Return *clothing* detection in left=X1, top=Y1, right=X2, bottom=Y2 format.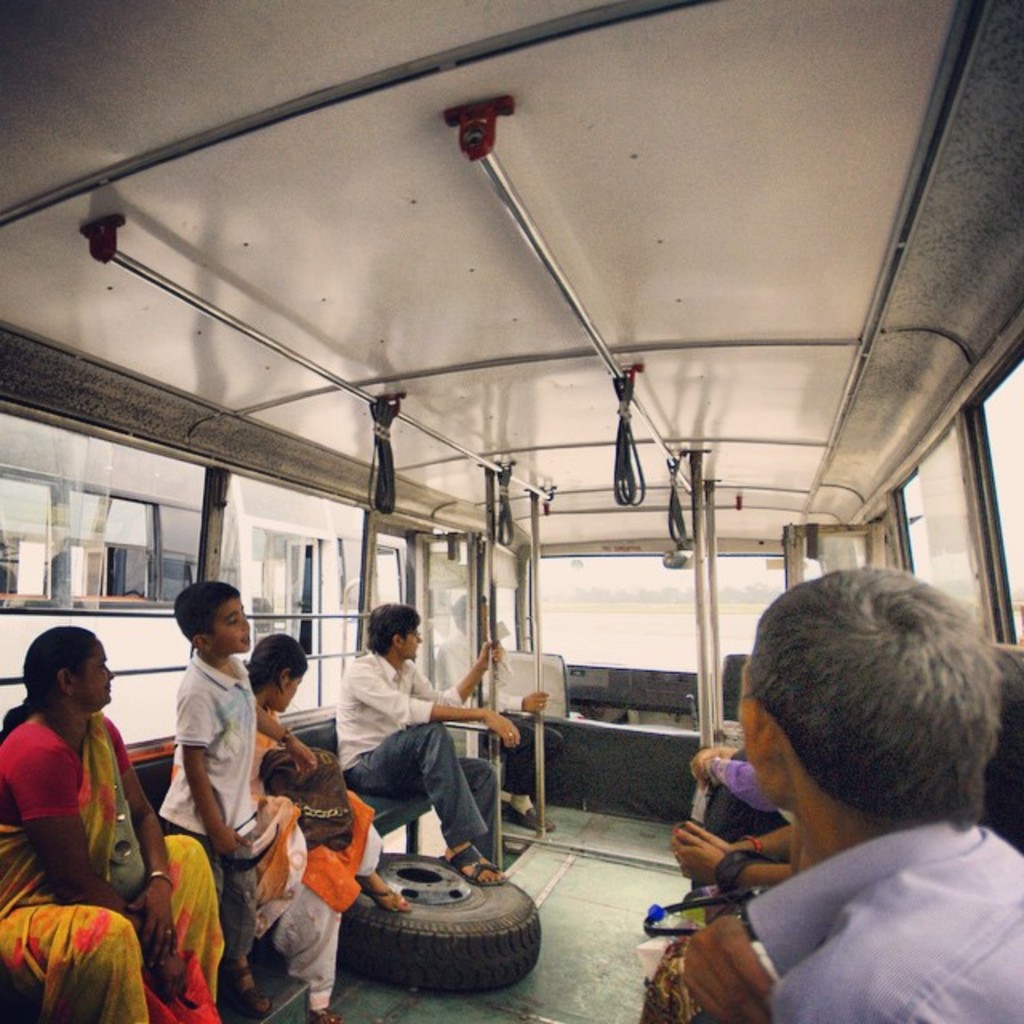
left=654, top=776, right=1013, bottom=1013.
